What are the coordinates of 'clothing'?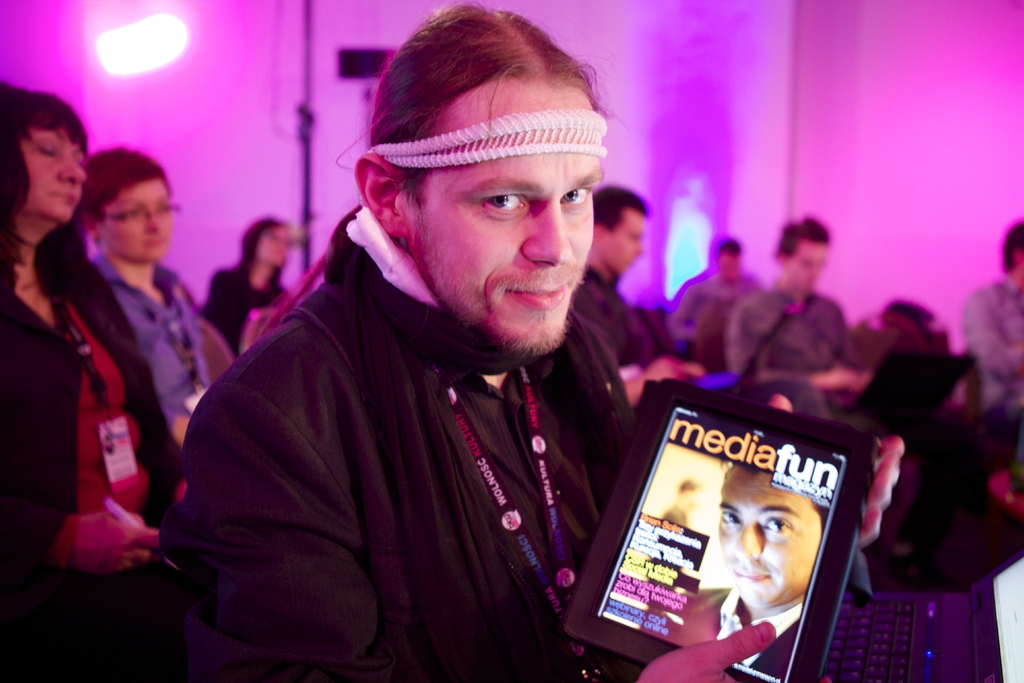
563:263:655:378.
